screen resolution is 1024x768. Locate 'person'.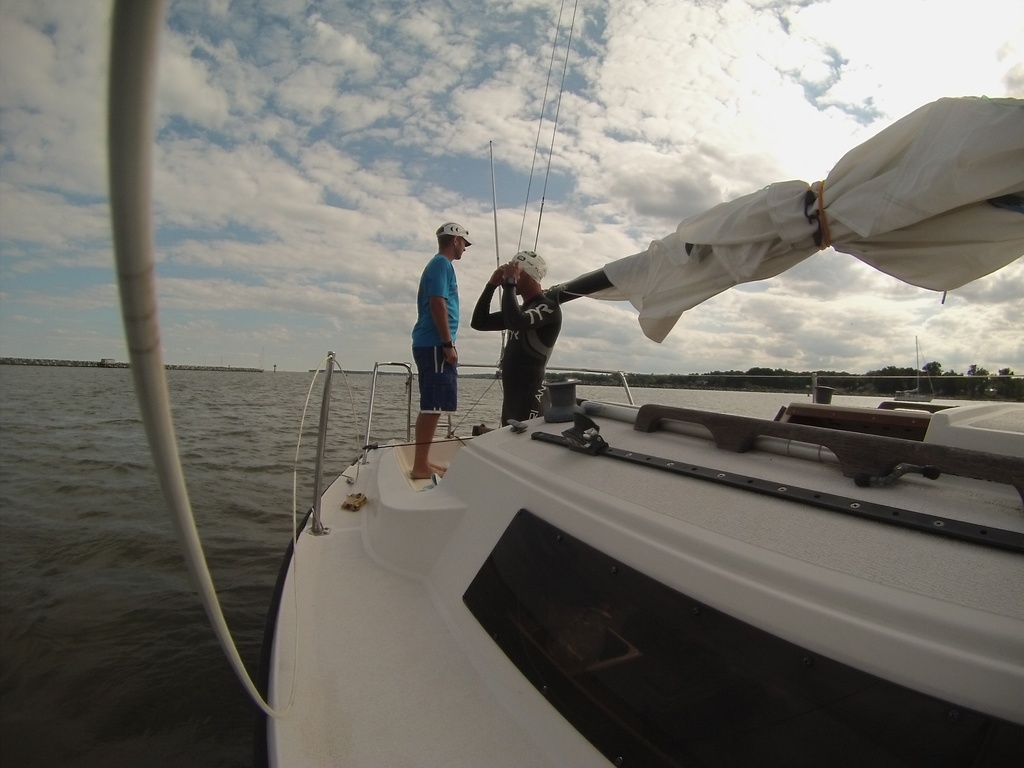
(left=413, top=225, right=473, bottom=477).
